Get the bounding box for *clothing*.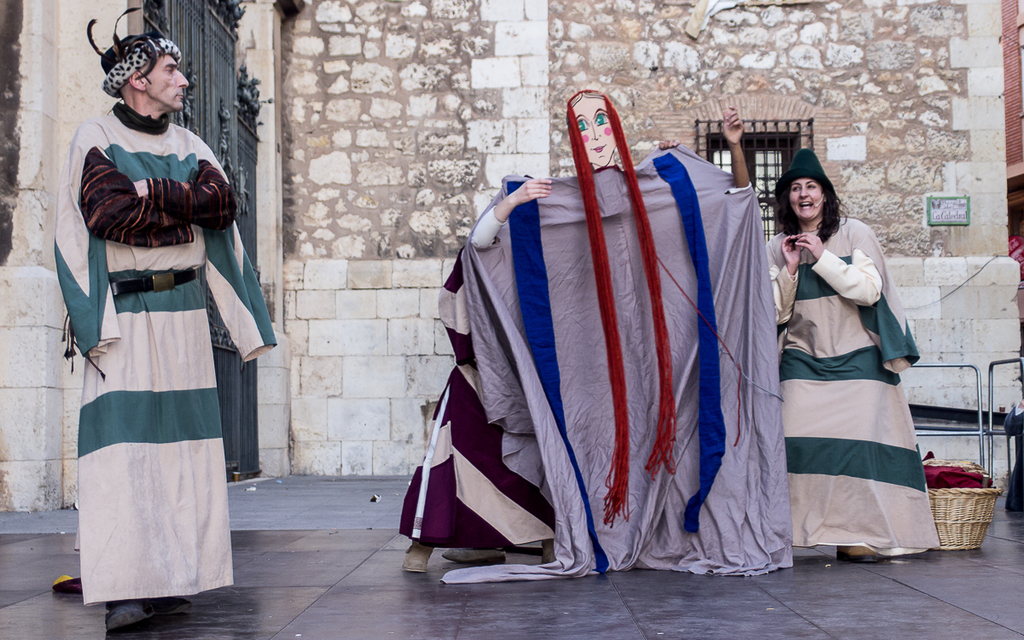
locate(399, 207, 557, 546).
